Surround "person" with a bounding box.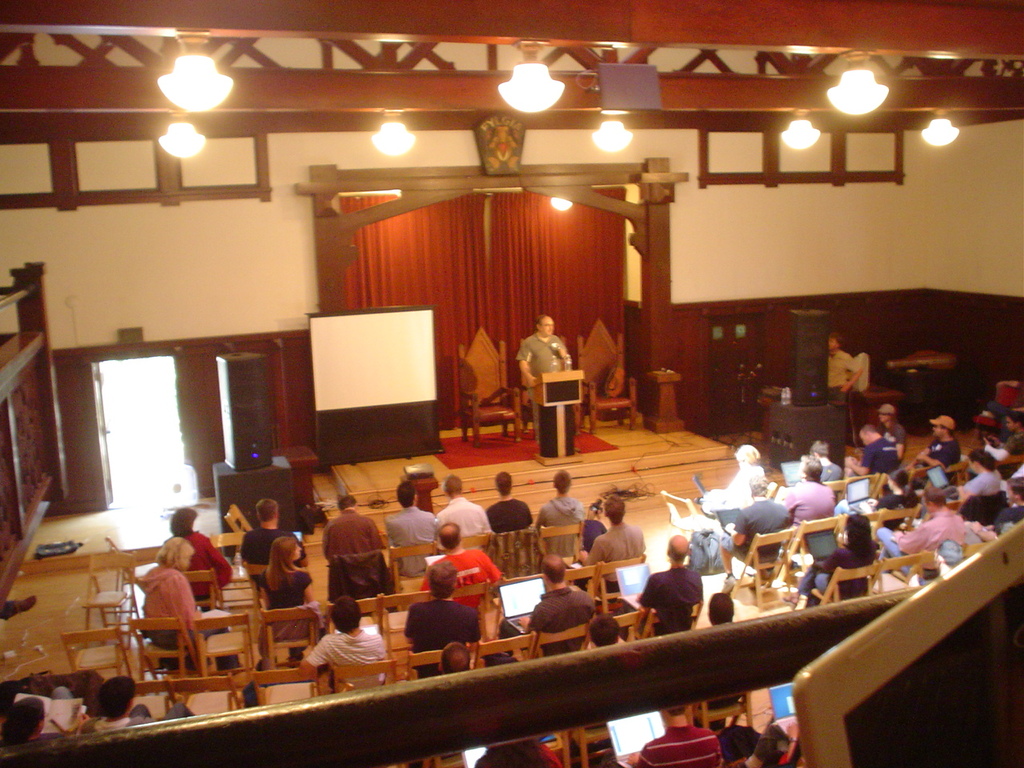
[409,558,481,678].
